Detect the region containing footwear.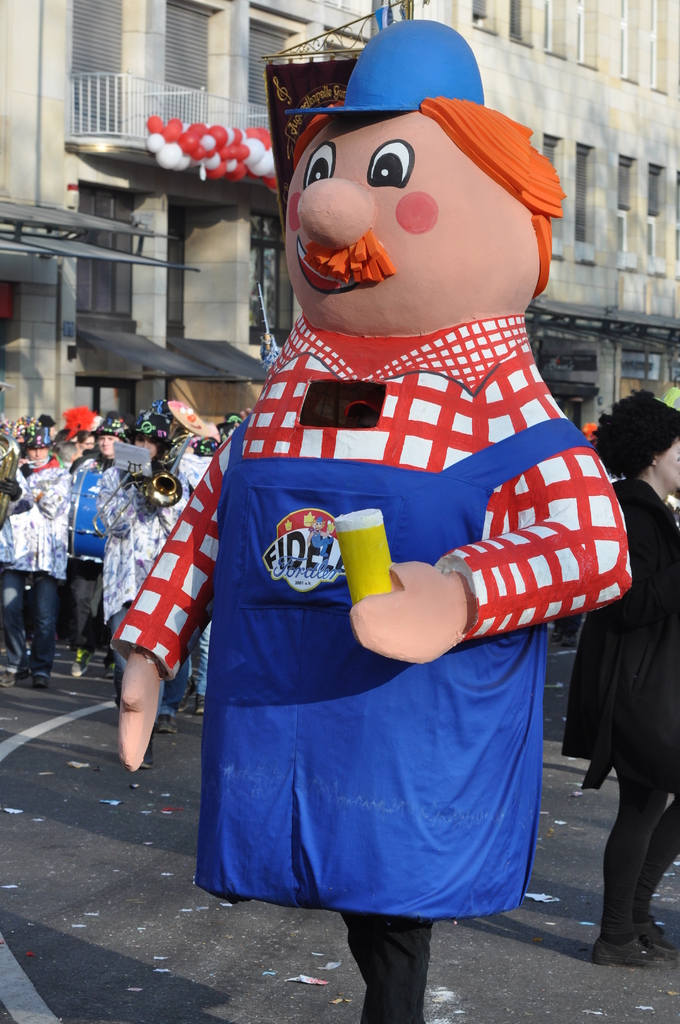
{"left": 592, "top": 924, "right": 671, "bottom": 966}.
